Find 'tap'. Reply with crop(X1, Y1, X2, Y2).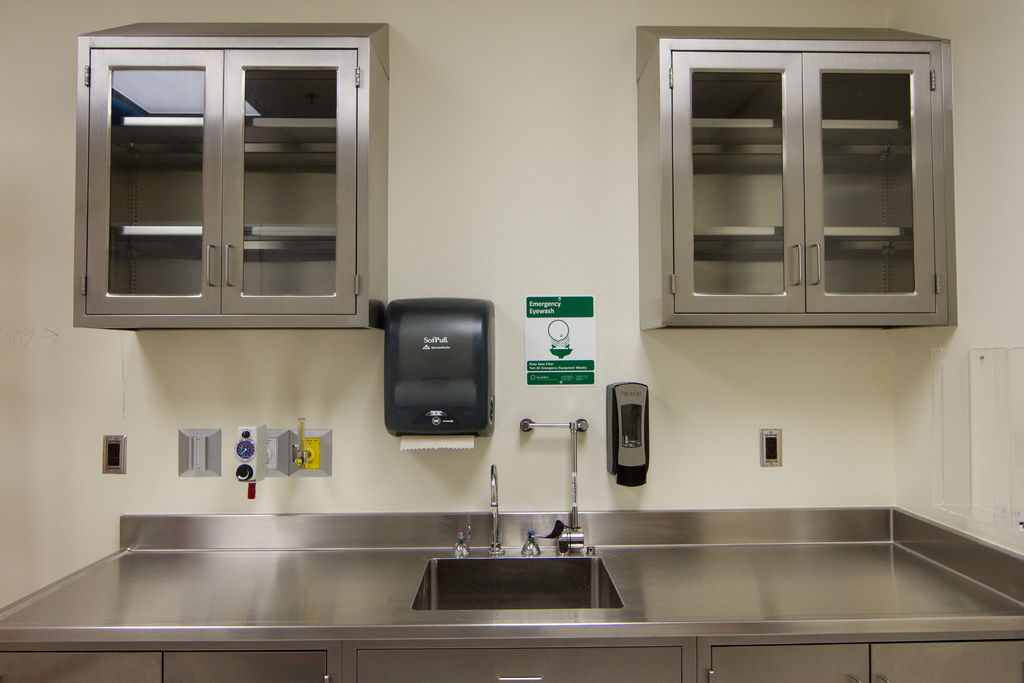
crop(519, 527, 545, 559).
